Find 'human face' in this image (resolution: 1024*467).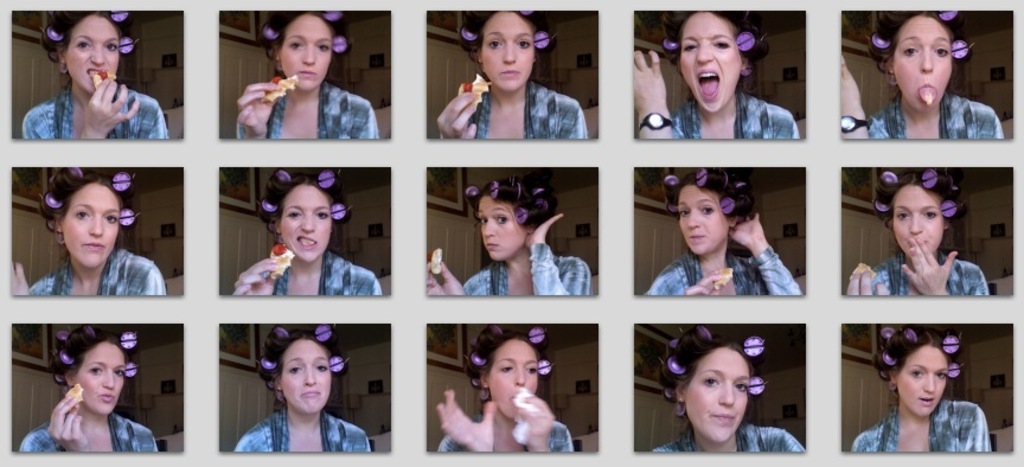
bbox(277, 183, 334, 262).
